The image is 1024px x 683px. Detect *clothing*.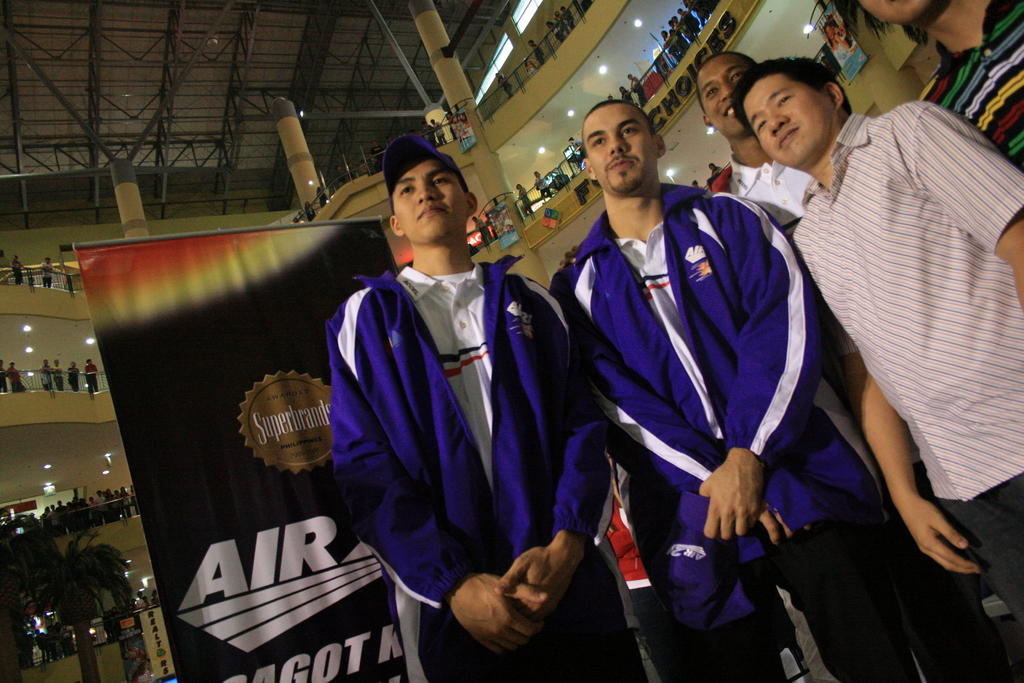
Detection: [left=552, top=183, right=915, bottom=680].
